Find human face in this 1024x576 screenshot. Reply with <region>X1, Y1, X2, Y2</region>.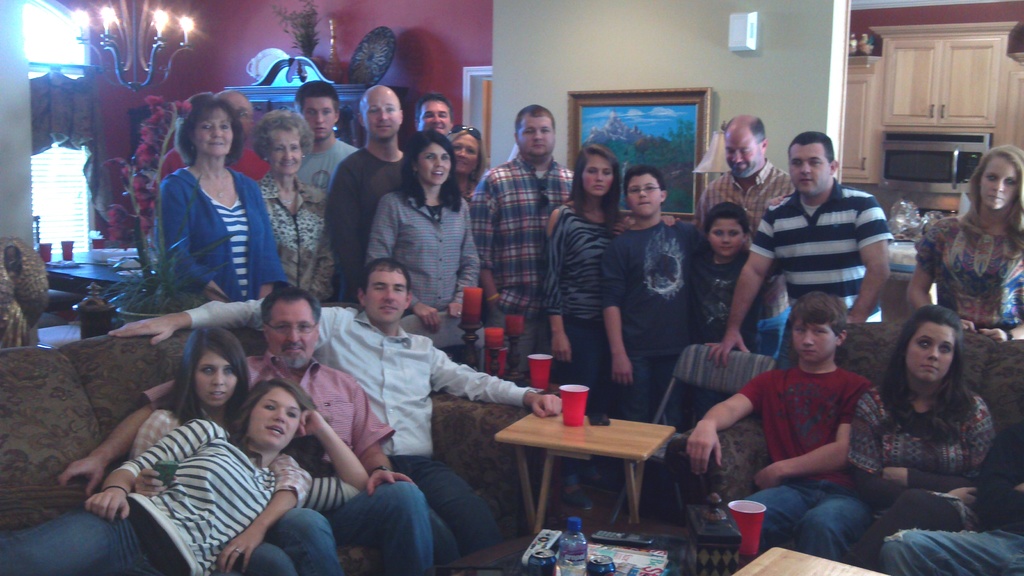
<region>794, 319, 831, 364</region>.
